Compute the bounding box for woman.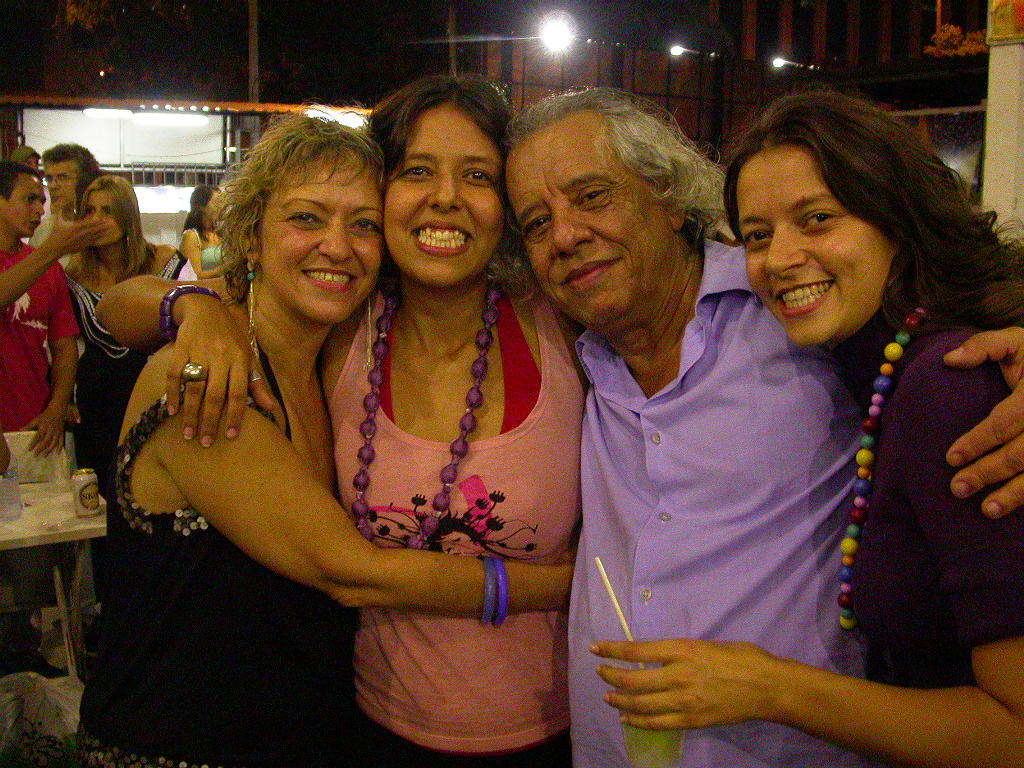
[51,175,192,467].
